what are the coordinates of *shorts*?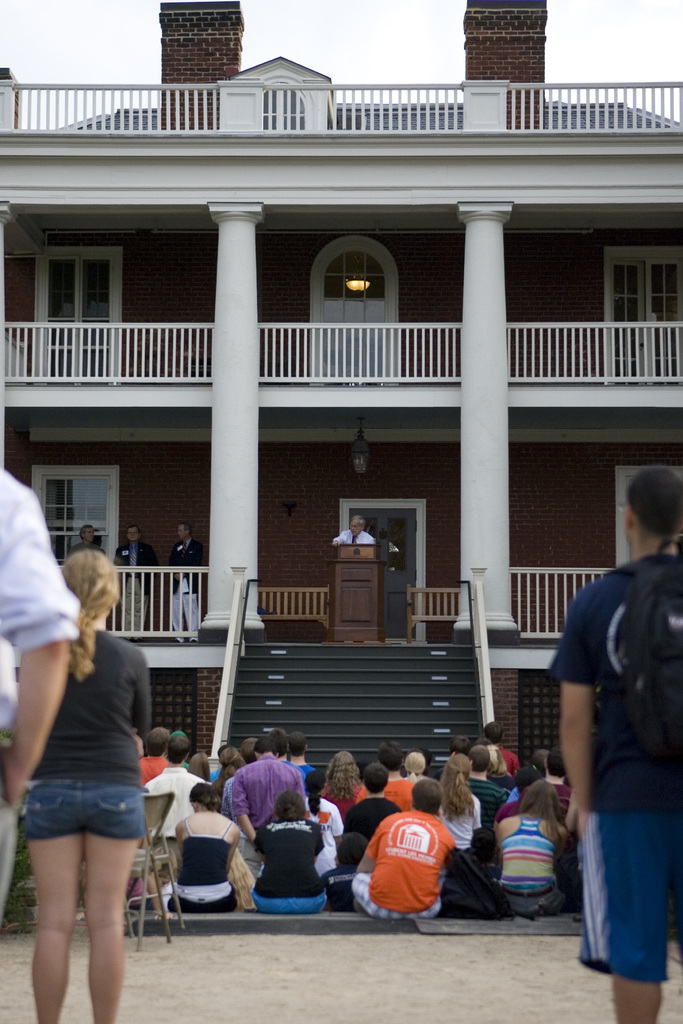
[x1=250, y1=896, x2=325, y2=917].
